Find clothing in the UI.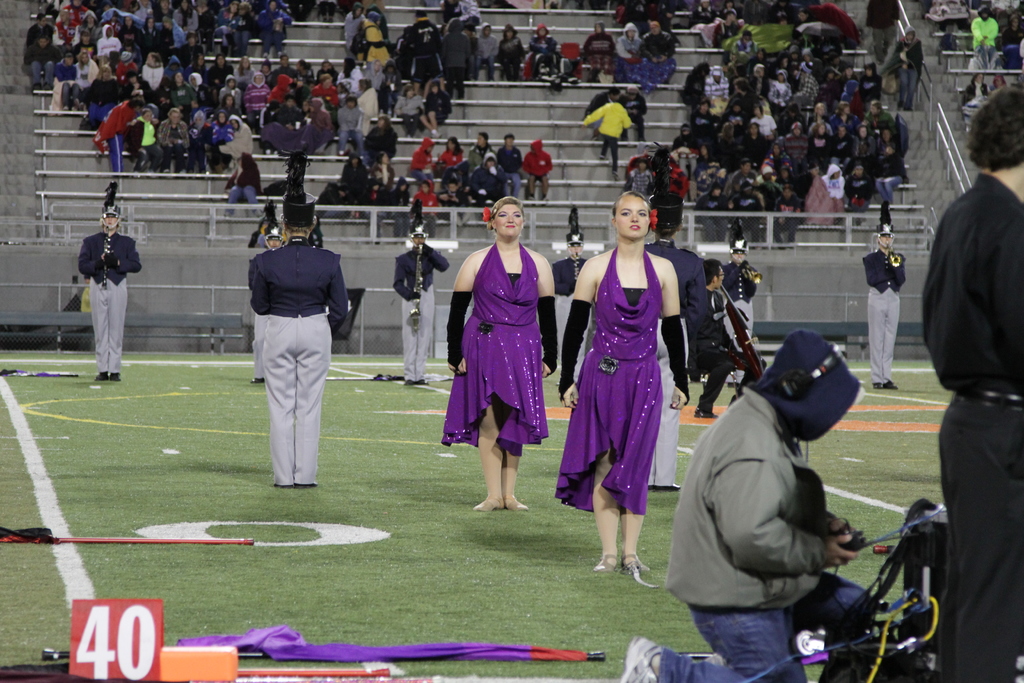
UI element at (477,33,500,96).
